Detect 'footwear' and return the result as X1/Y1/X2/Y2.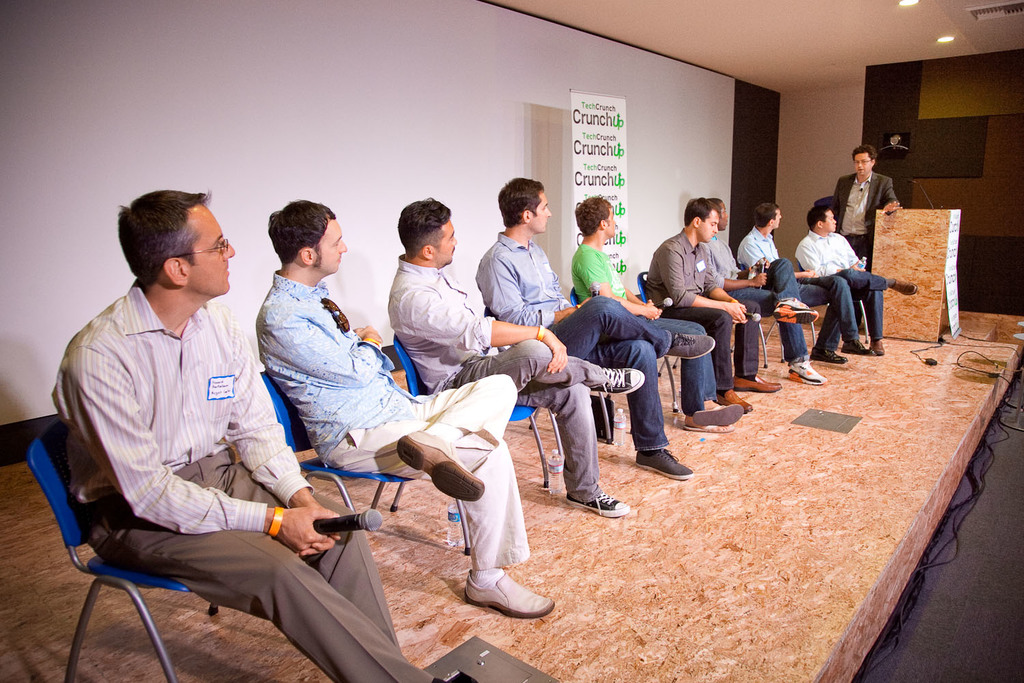
663/333/715/359.
